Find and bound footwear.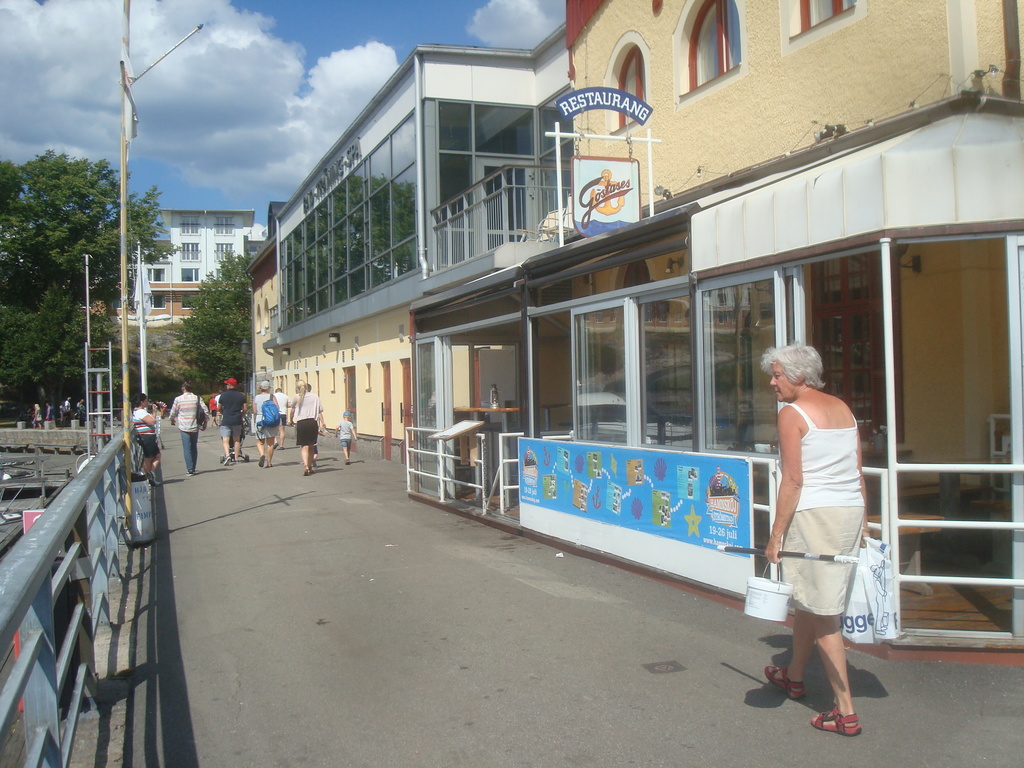
Bound: (left=152, top=472, right=160, bottom=486).
